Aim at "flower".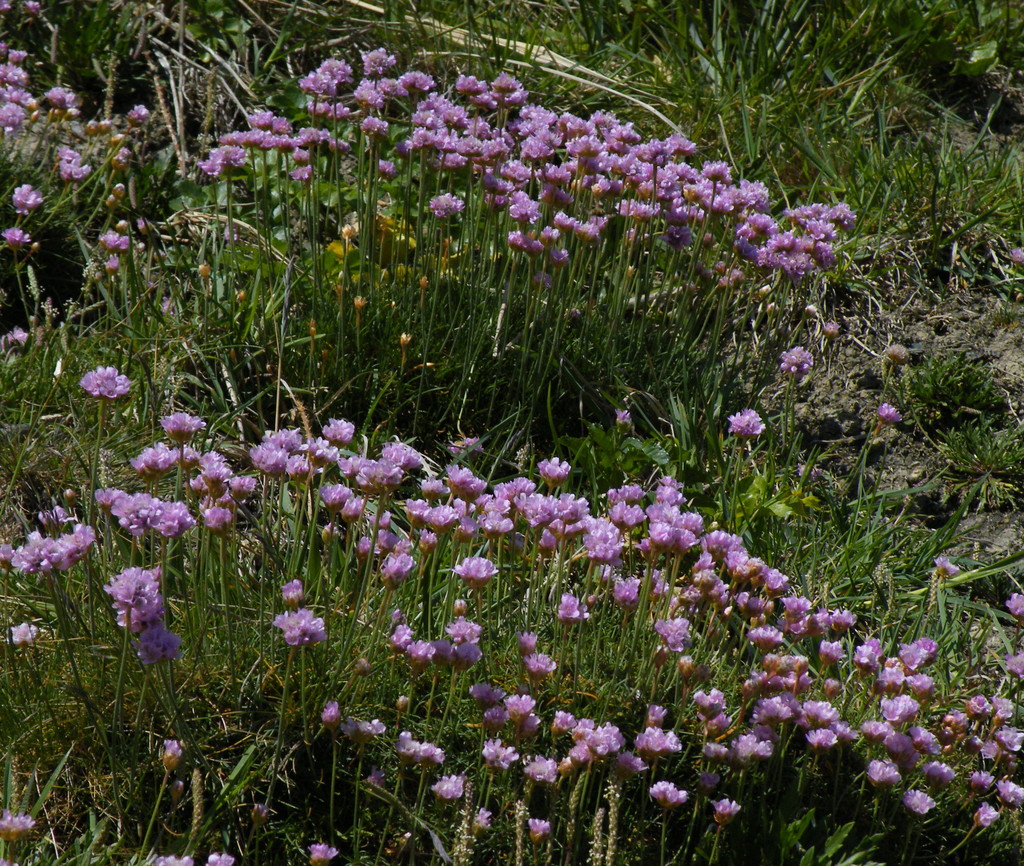
Aimed at 104, 563, 164, 642.
